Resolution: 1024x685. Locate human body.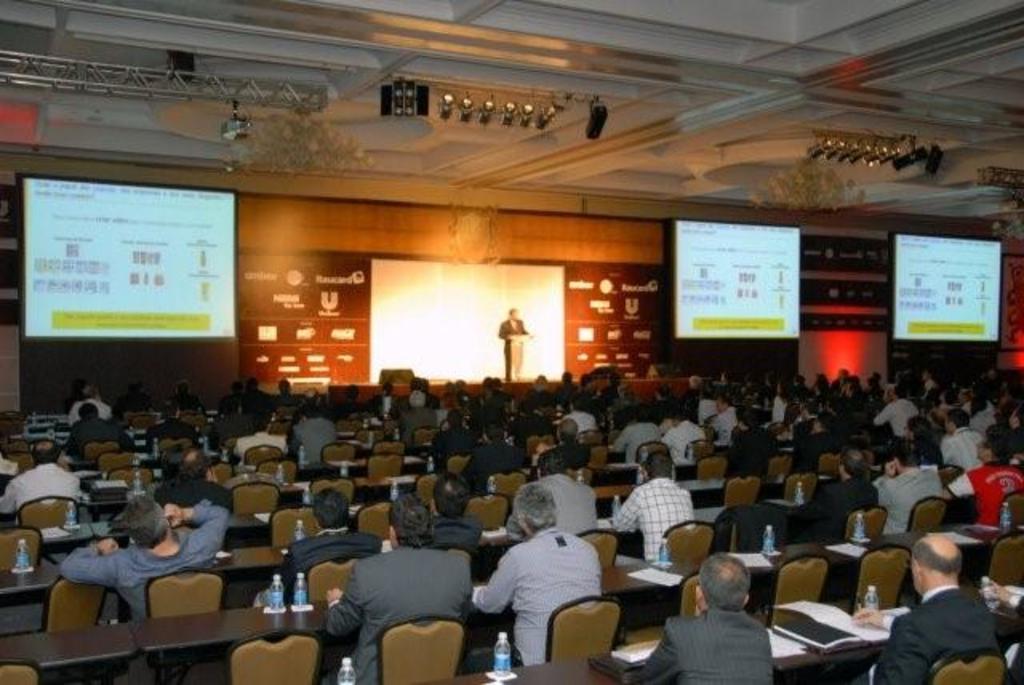
locate(910, 418, 936, 461).
